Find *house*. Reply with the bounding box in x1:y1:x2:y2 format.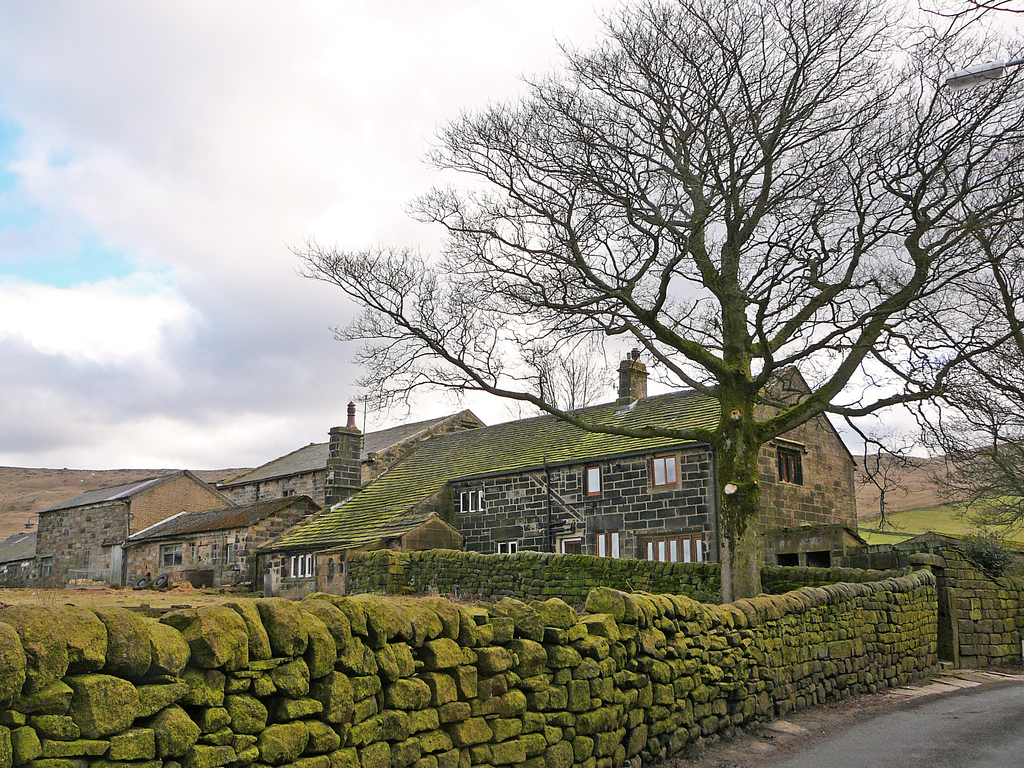
262:372:863:595.
